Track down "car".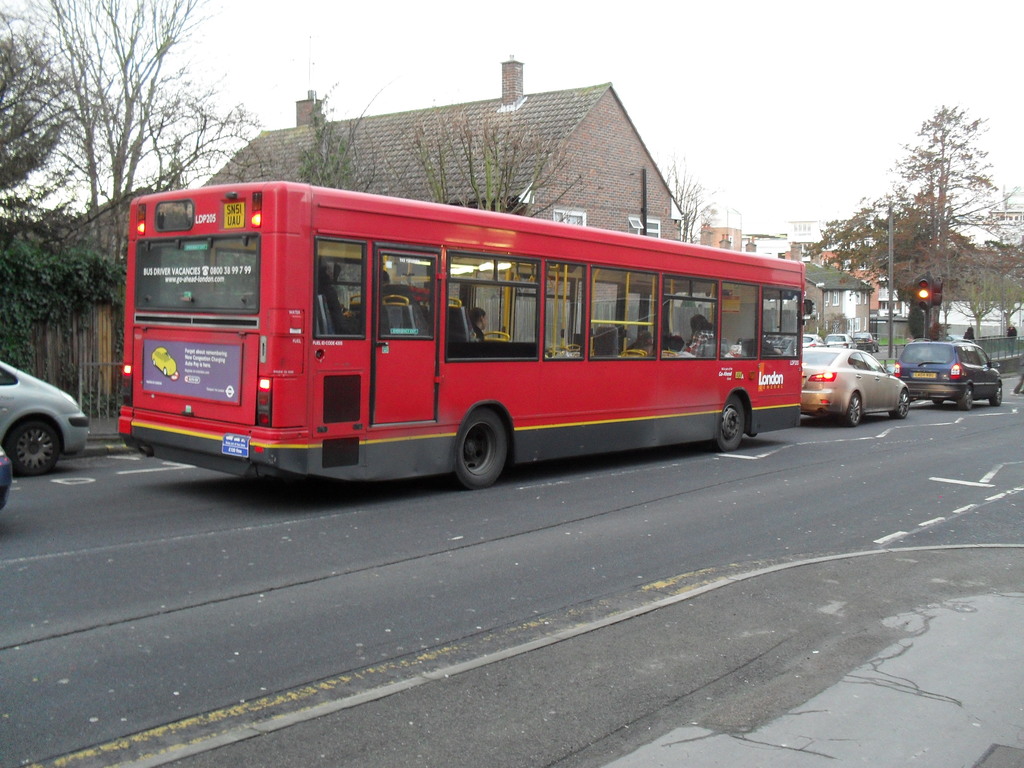
Tracked to x1=790, y1=349, x2=915, y2=420.
